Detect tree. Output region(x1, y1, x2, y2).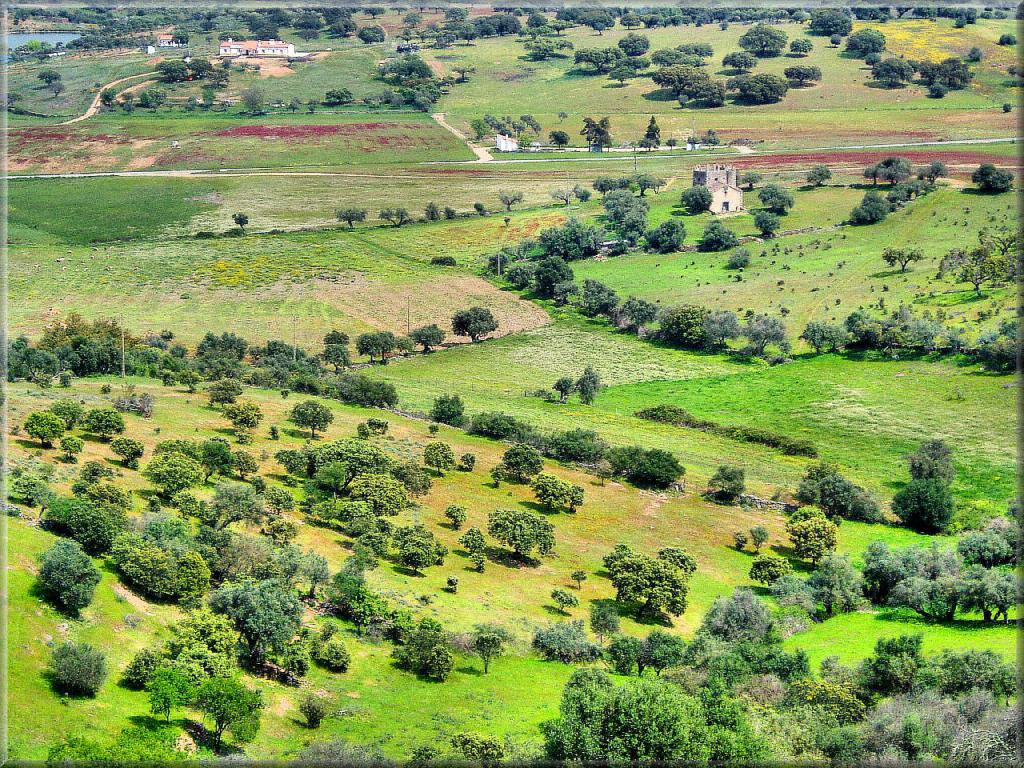
region(188, 680, 260, 756).
